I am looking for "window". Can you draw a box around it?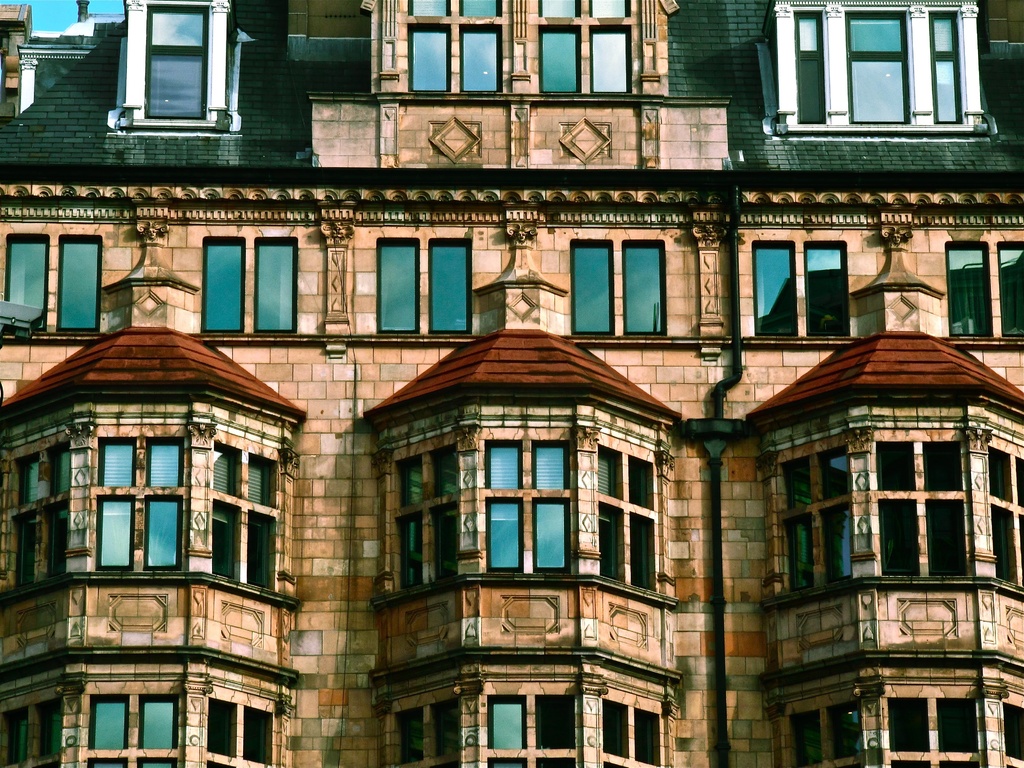
Sure, the bounding box is region(86, 698, 126, 750).
